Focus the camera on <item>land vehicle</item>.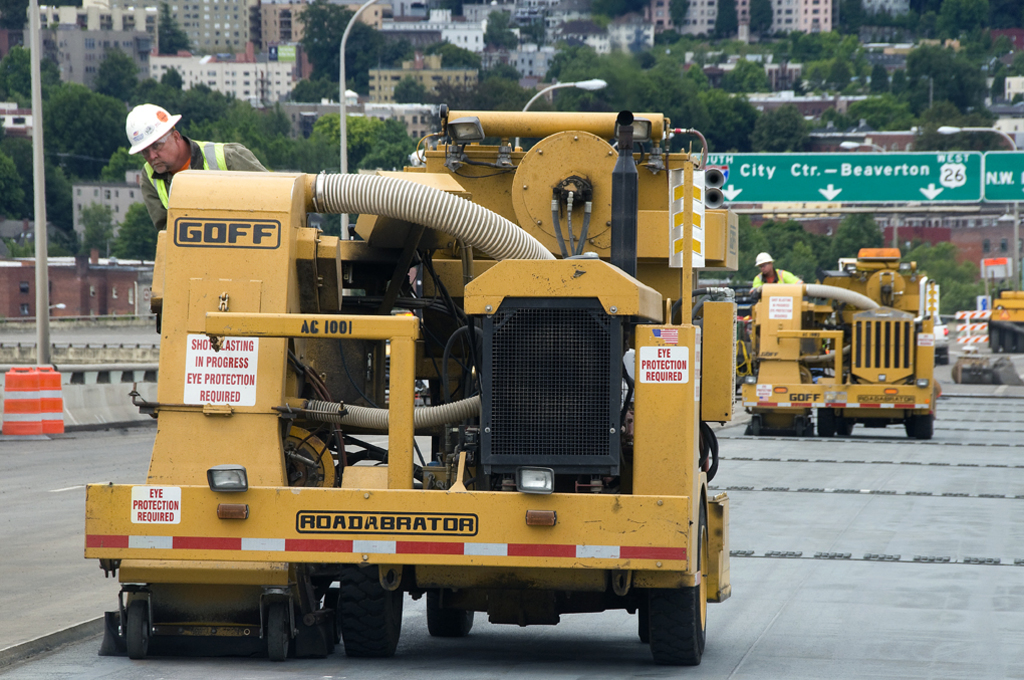
Focus region: 737:248:941:444.
